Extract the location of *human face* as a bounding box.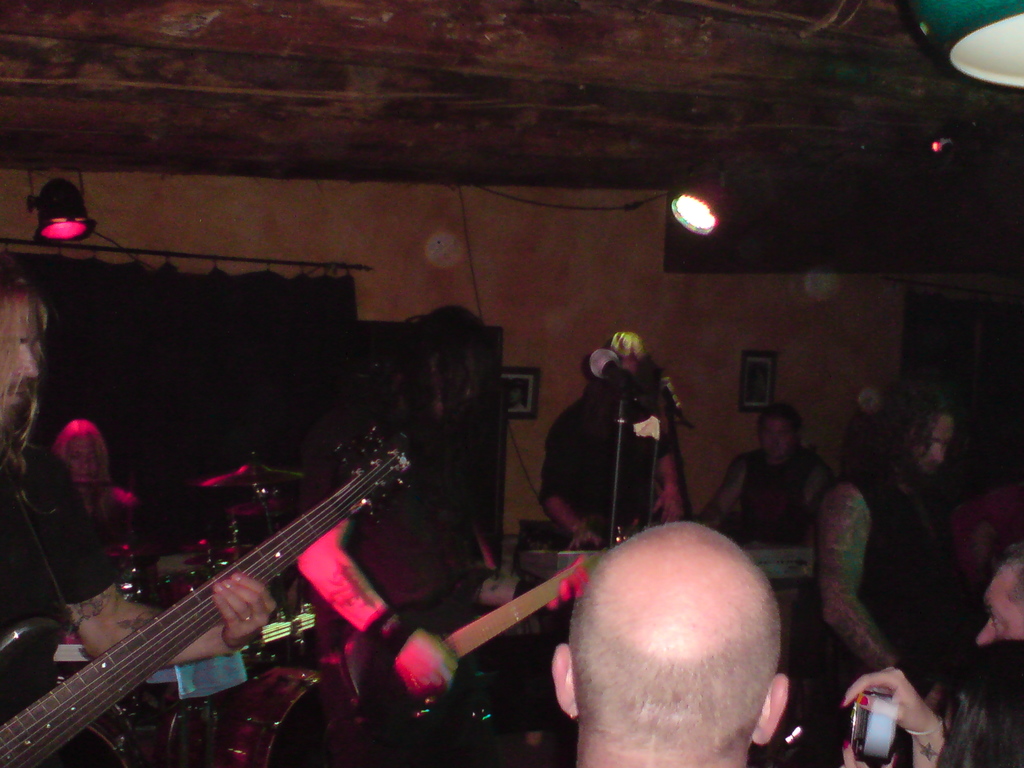
x1=0, y1=297, x2=39, y2=418.
